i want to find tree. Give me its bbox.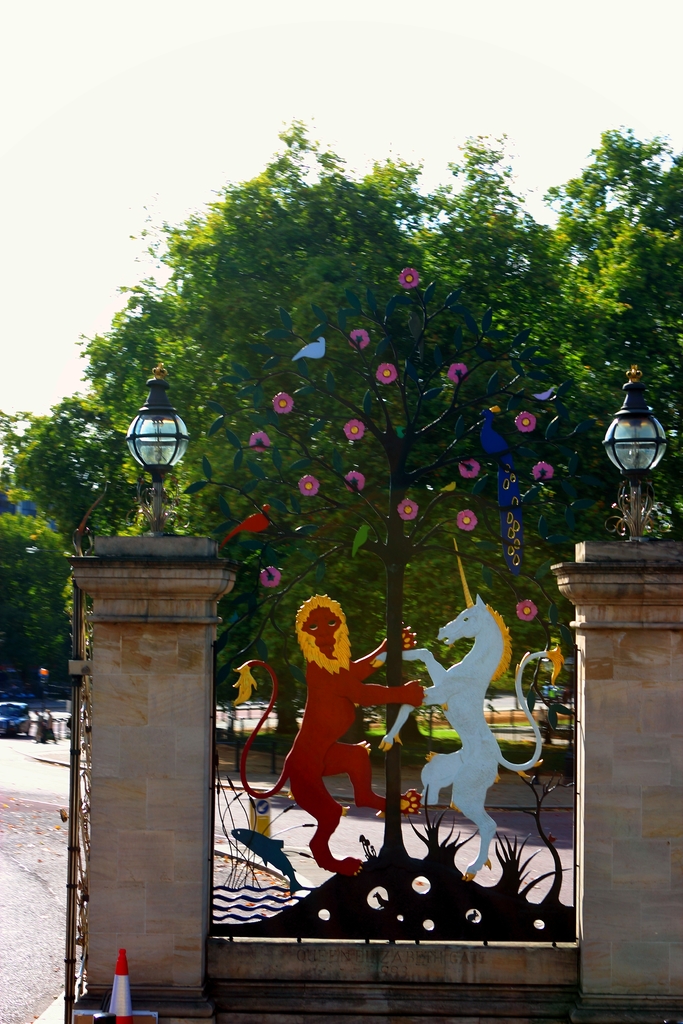
(x1=0, y1=120, x2=563, y2=737).
